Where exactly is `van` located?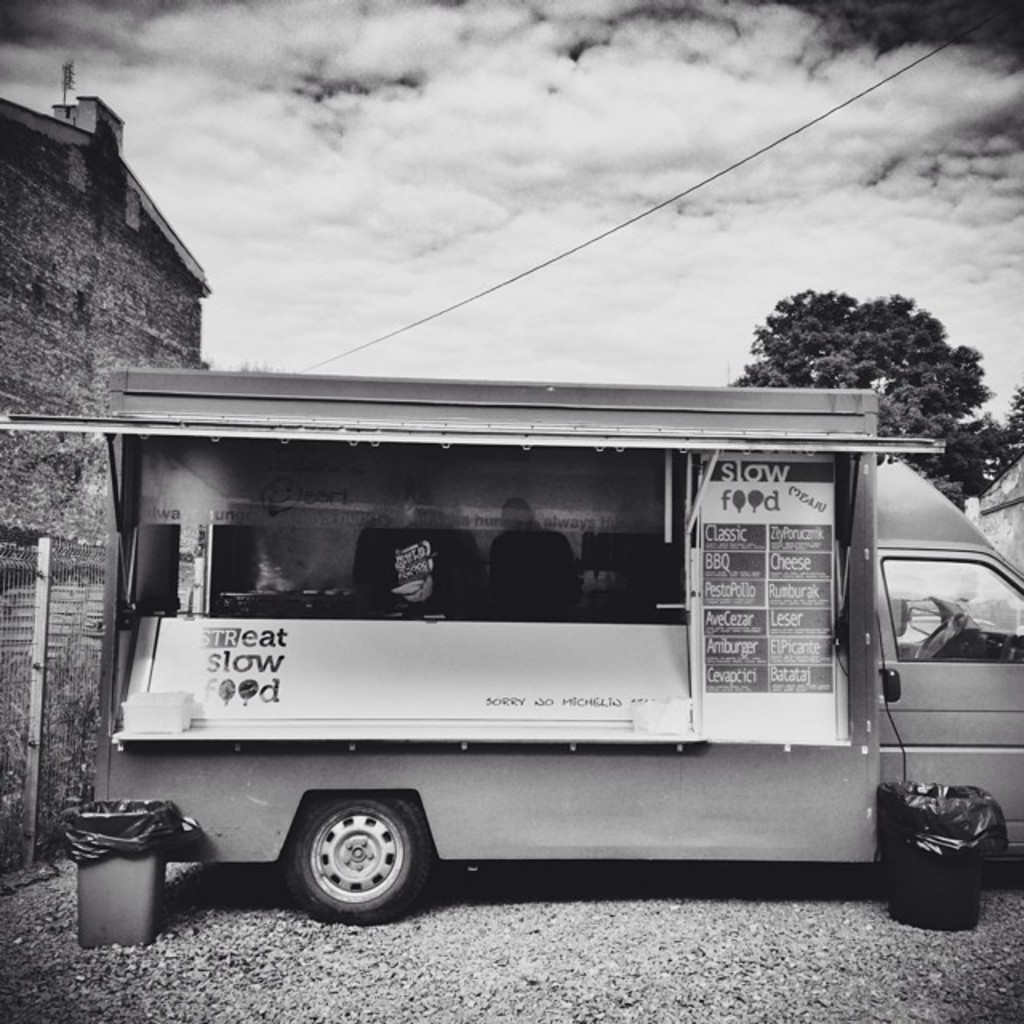
Its bounding box is crop(0, 382, 1022, 926).
